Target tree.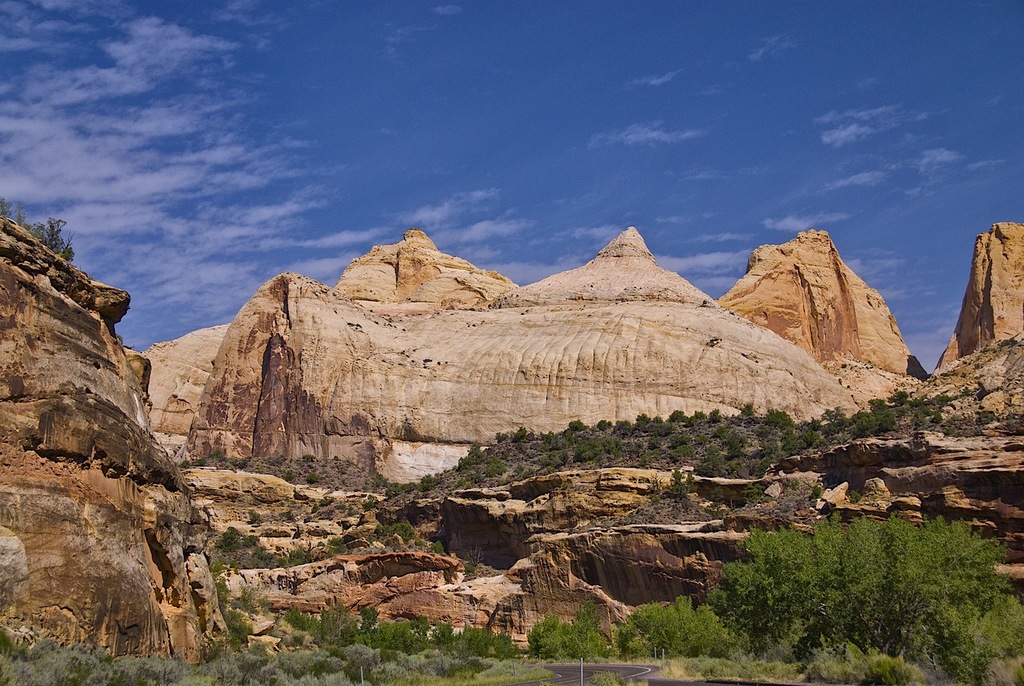
Target region: rect(625, 604, 669, 658).
